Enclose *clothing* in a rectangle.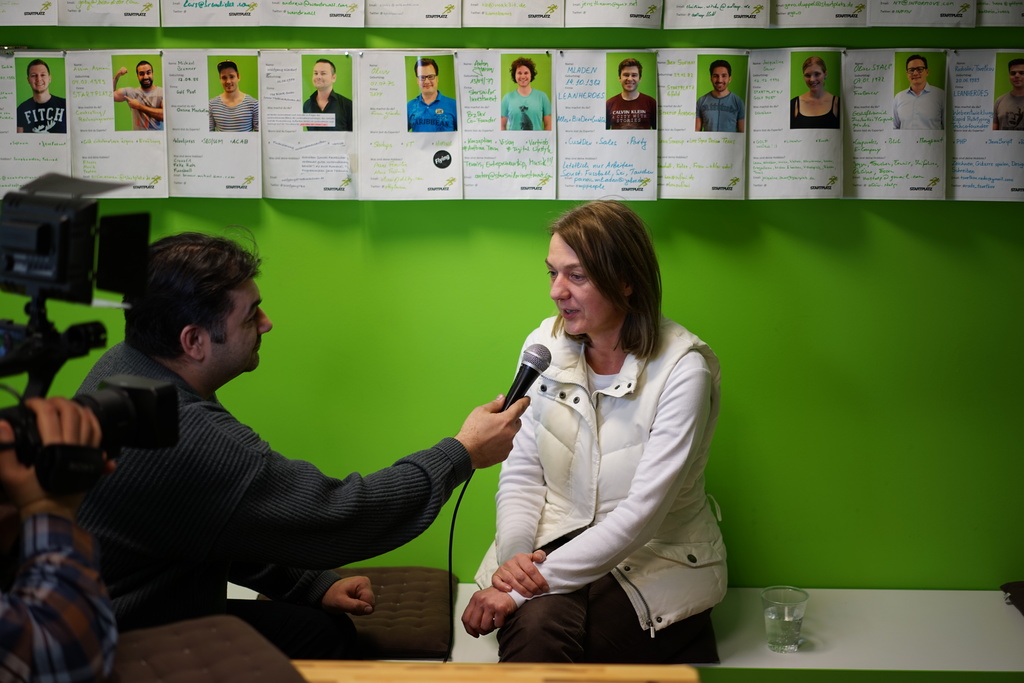
[x1=205, y1=83, x2=261, y2=134].
